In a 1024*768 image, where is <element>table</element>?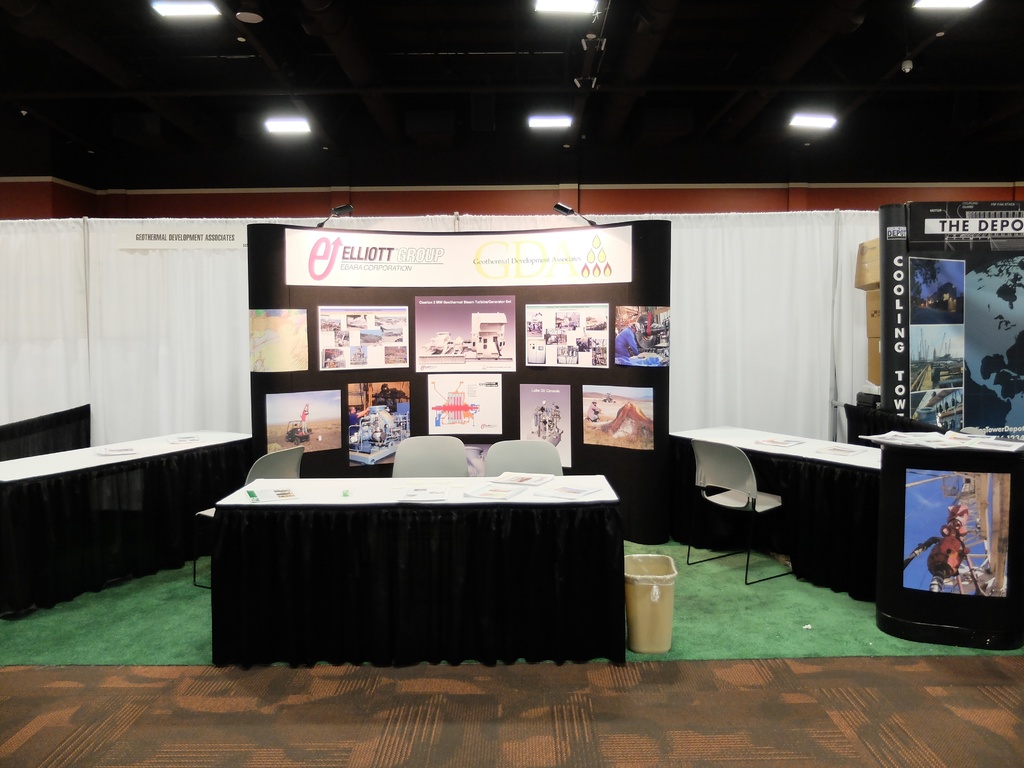
bbox=[215, 478, 620, 674].
